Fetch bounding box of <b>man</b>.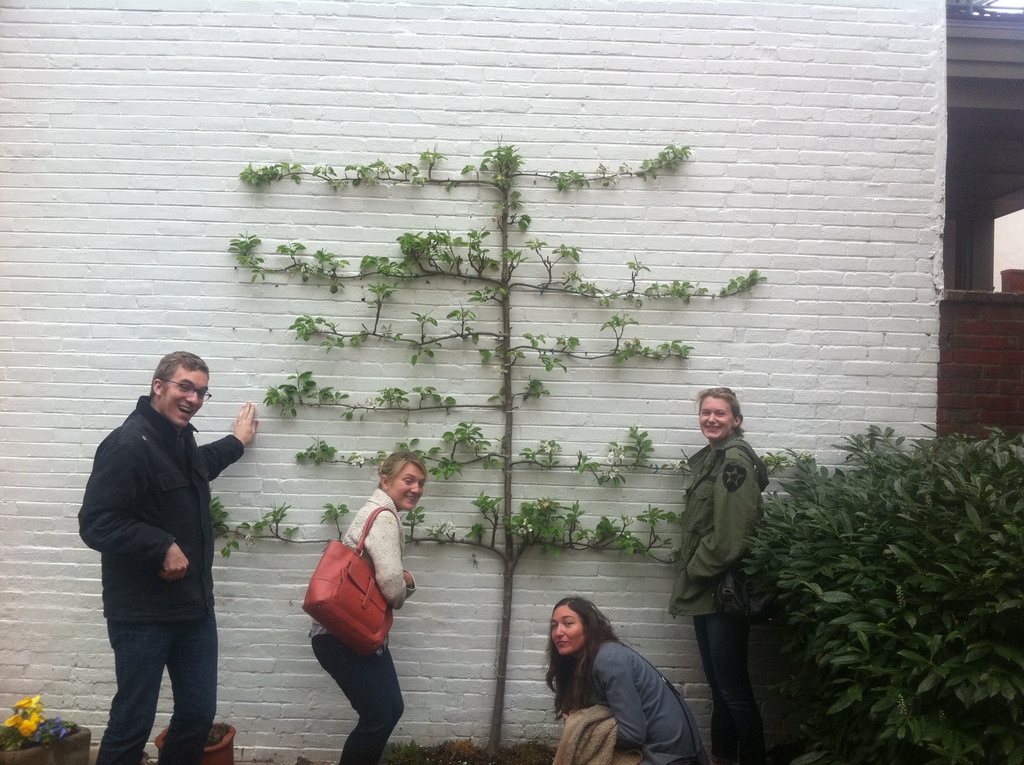
Bbox: (x1=81, y1=344, x2=255, y2=764).
